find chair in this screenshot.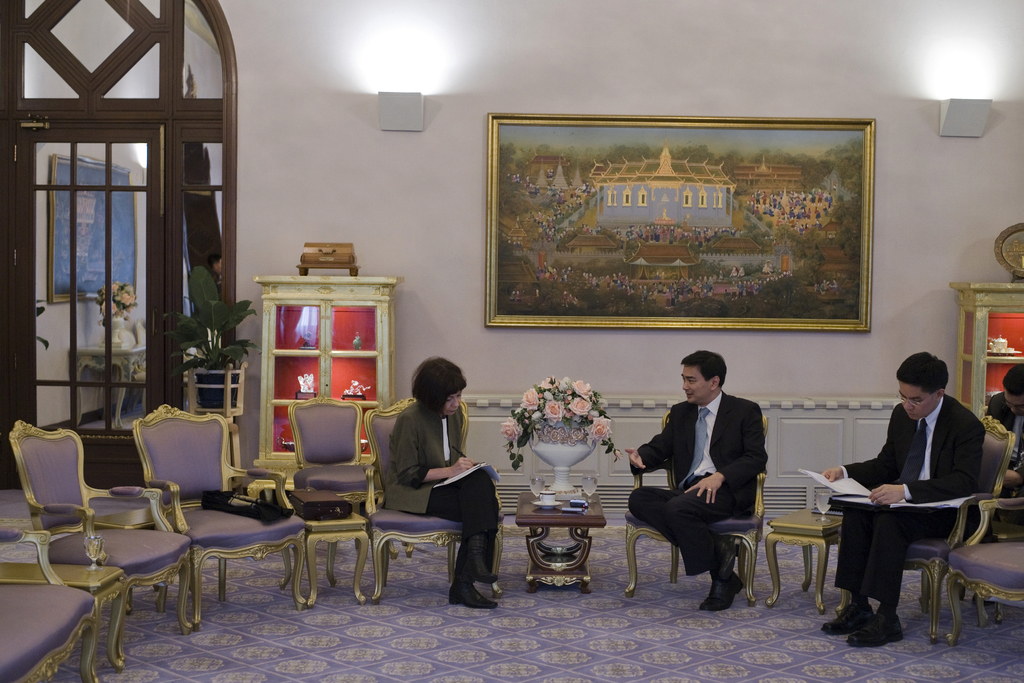
The bounding box for chair is detection(0, 529, 100, 682).
